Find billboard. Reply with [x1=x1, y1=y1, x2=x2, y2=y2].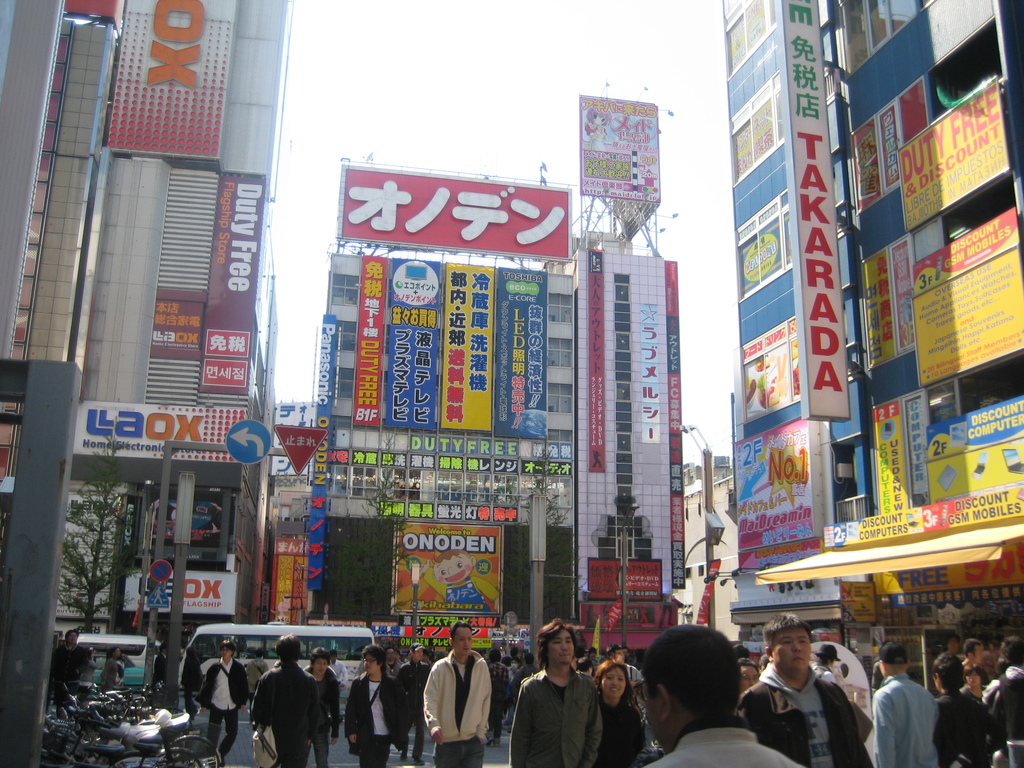
[x1=307, y1=312, x2=339, y2=587].
